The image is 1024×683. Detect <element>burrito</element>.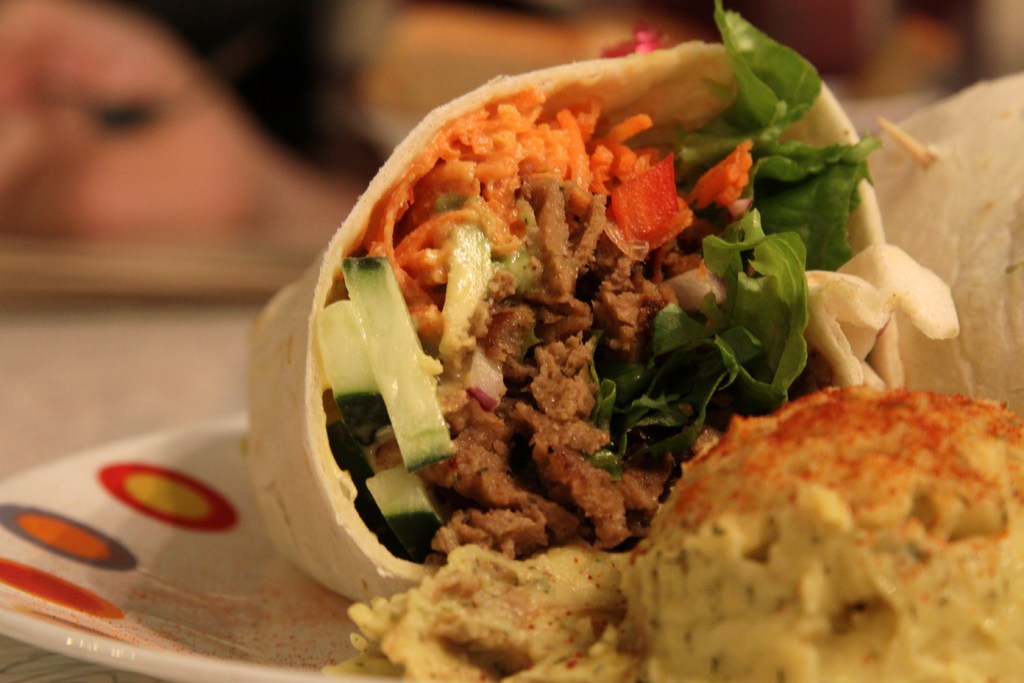
Detection: [x1=248, y1=2, x2=959, y2=604].
